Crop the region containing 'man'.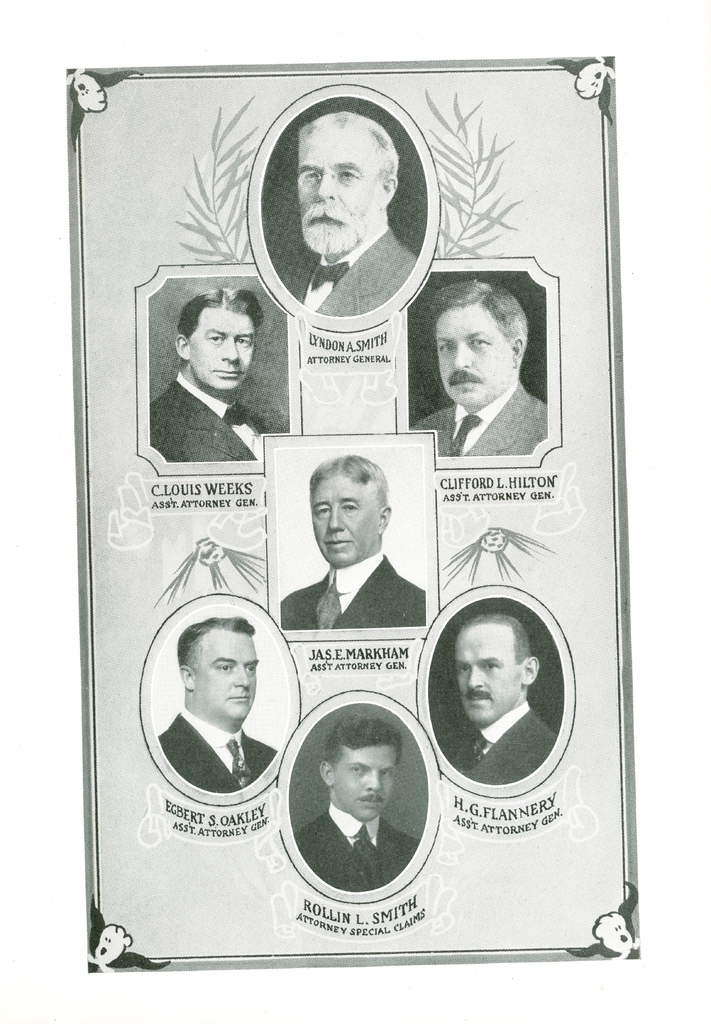
Crop region: x1=452 y1=616 x2=547 y2=784.
